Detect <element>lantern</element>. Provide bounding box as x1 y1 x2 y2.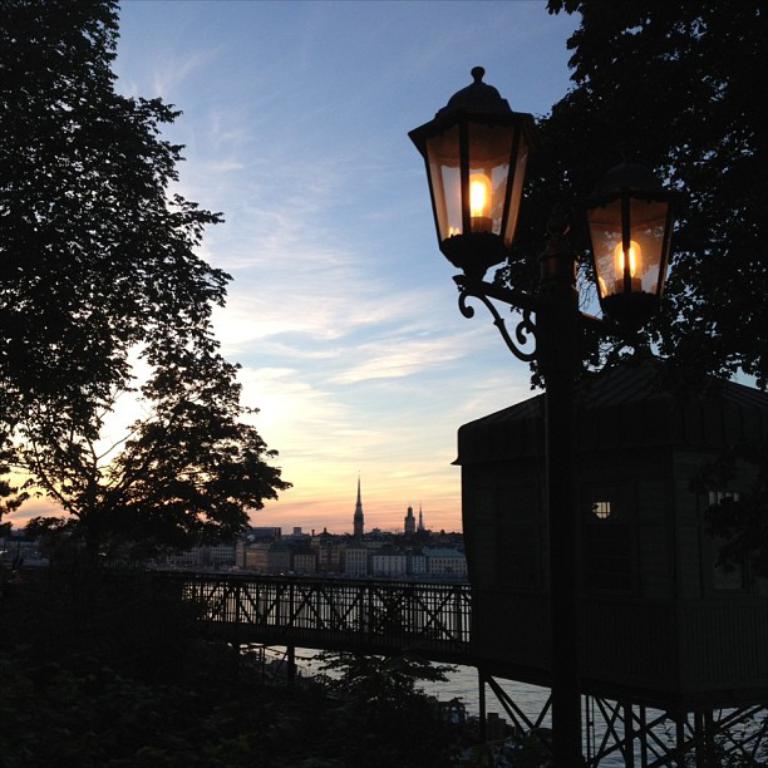
577 178 691 335.
